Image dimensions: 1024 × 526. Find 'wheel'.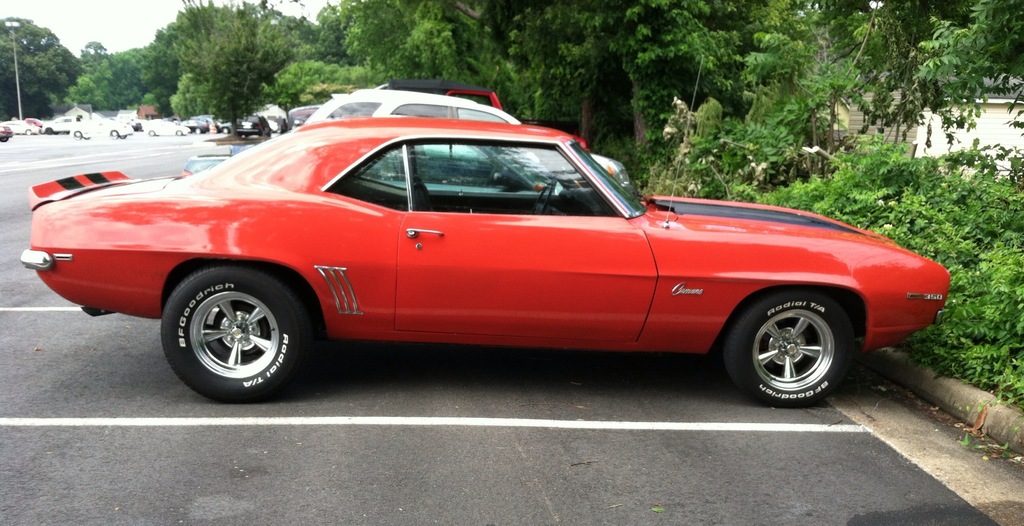
{"left": 120, "top": 136, "right": 125, "bottom": 138}.
